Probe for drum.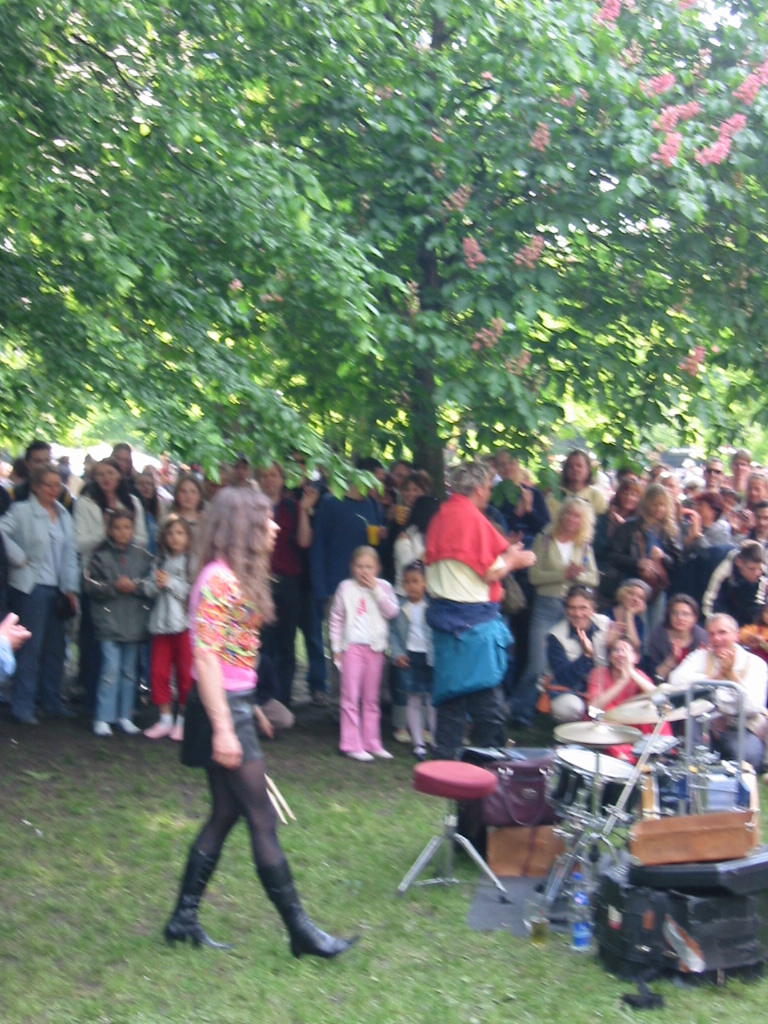
Probe result: rect(637, 762, 758, 824).
